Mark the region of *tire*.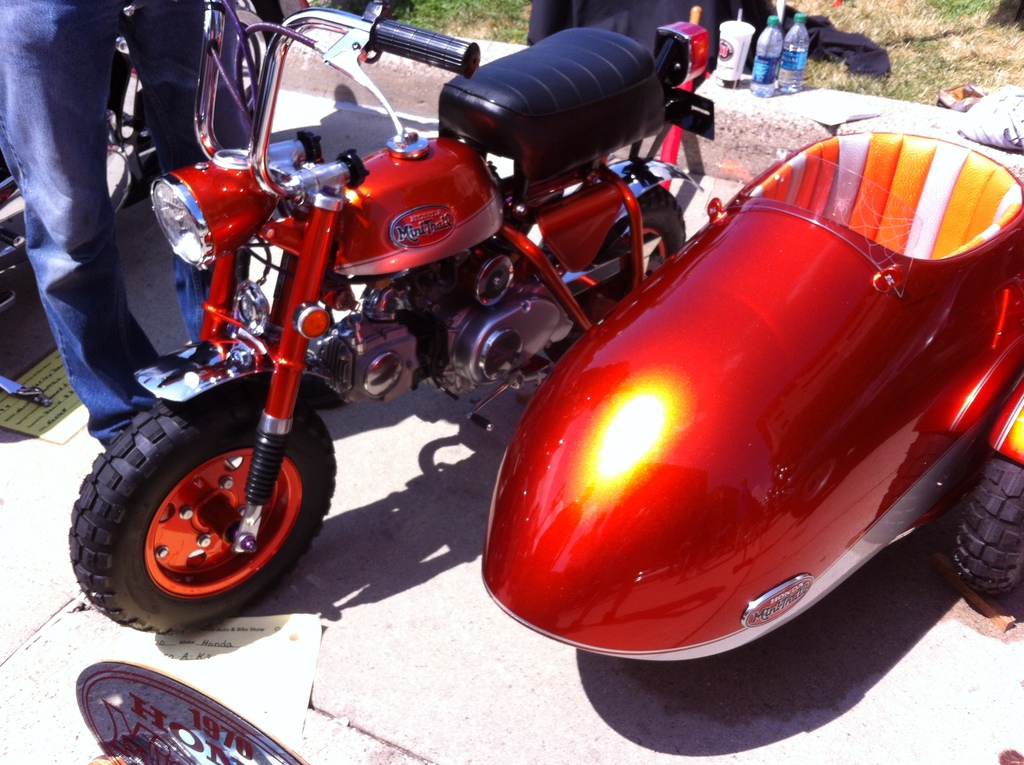
Region: [548,183,685,361].
